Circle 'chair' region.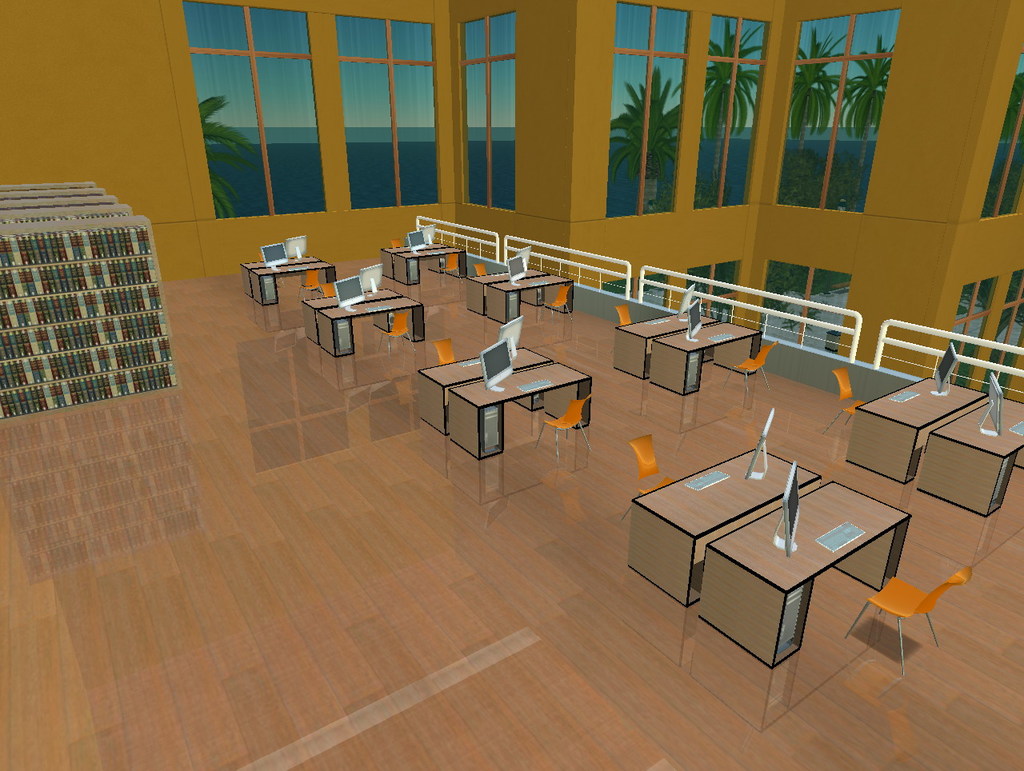
Region: (300, 266, 322, 302).
